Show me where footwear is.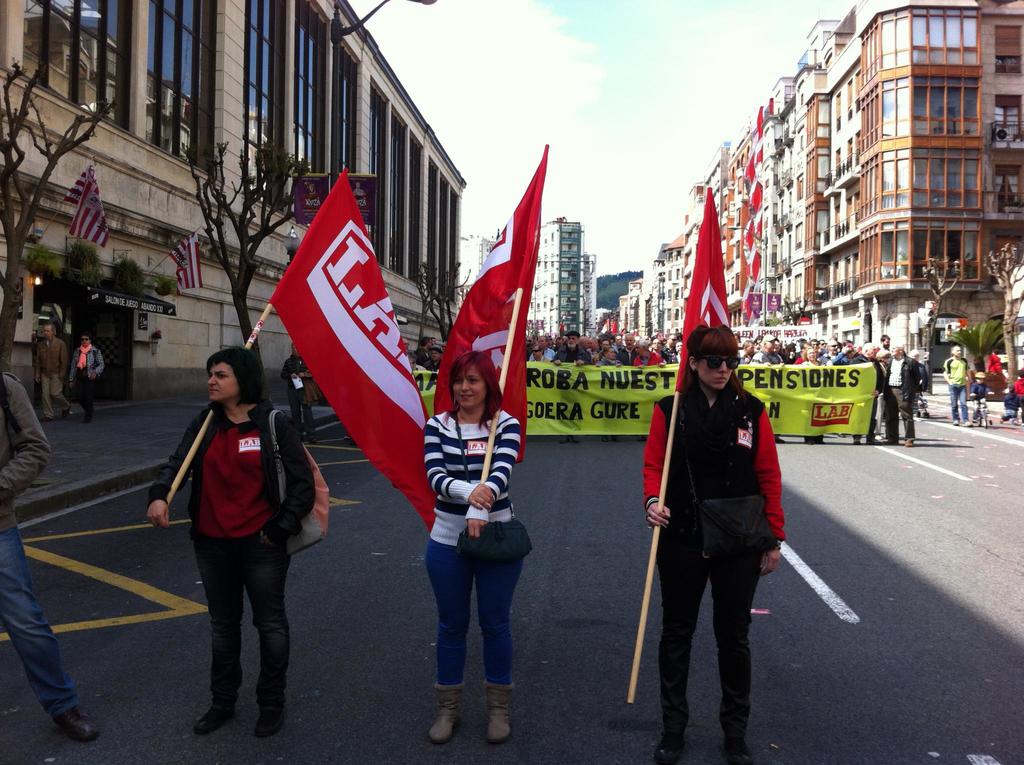
footwear is at bbox(427, 682, 464, 748).
